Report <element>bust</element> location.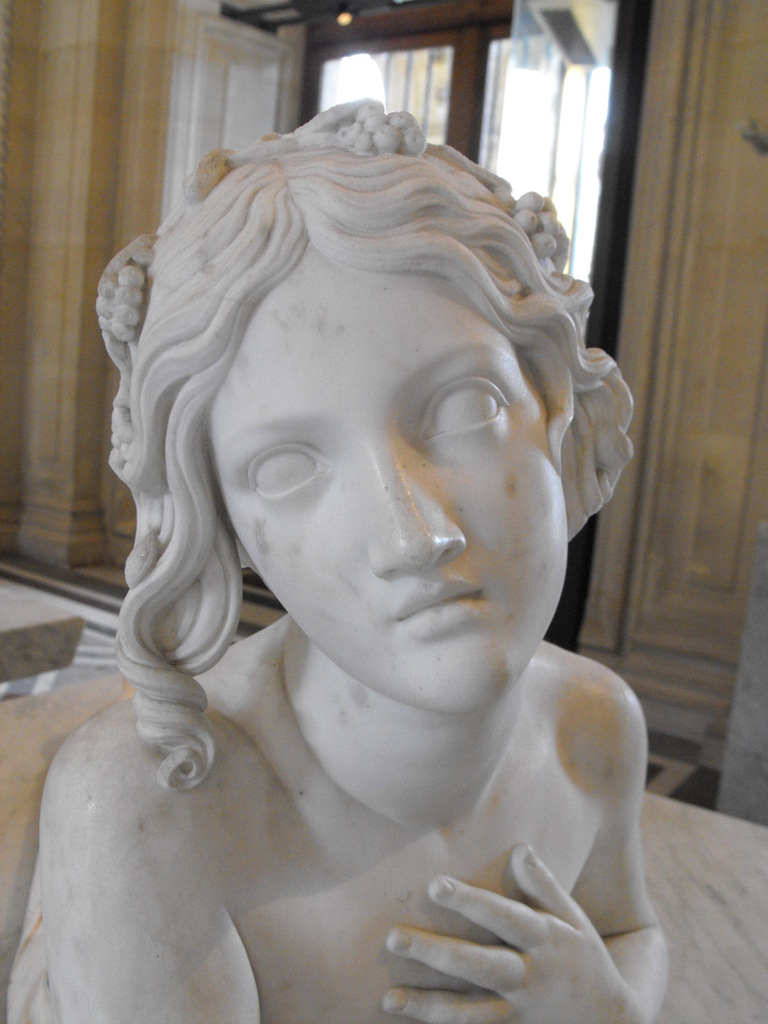
Report: bbox=(4, 100, 672, 1023).
